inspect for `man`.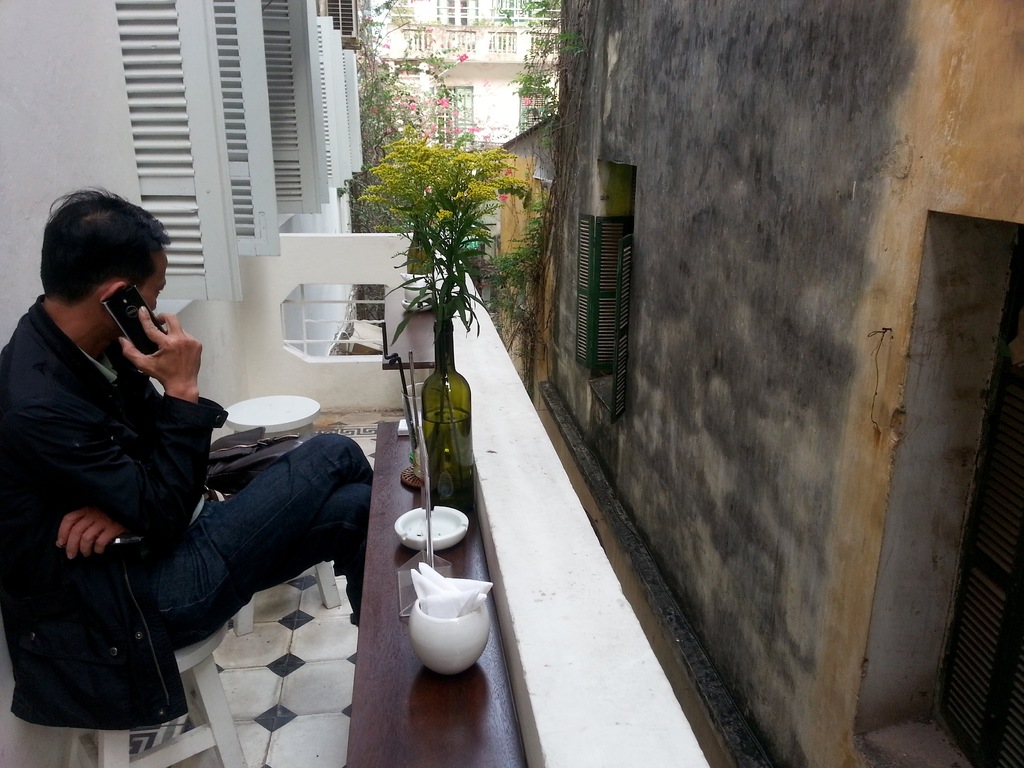
Inspection: (left=0, top=185, right=371, bottom=731).
